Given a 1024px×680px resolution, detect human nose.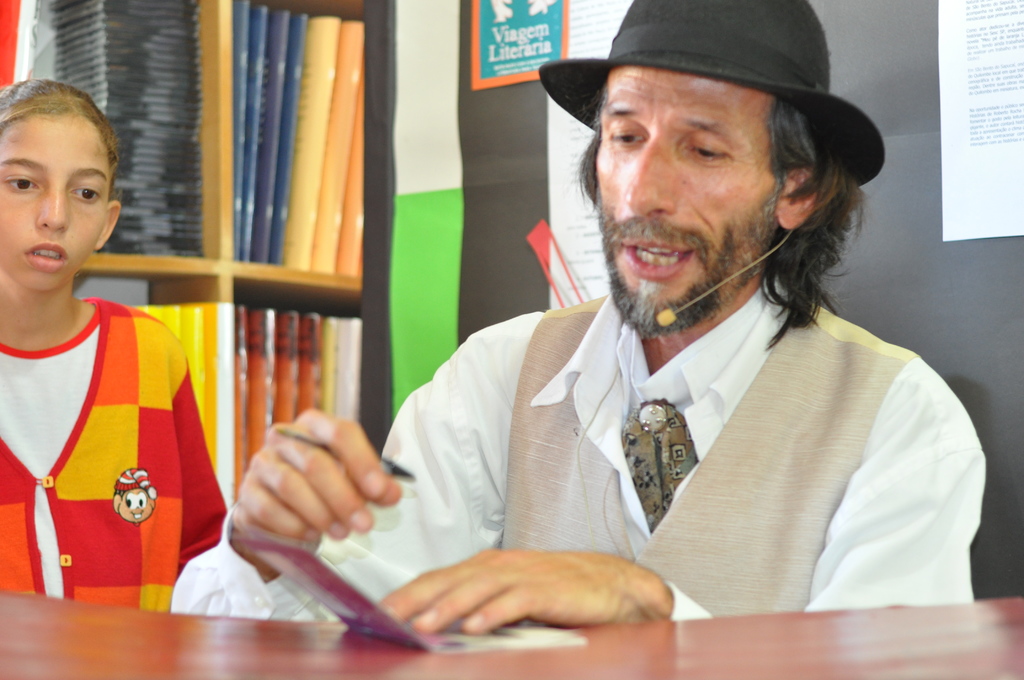
29, 173, 72, 234.
